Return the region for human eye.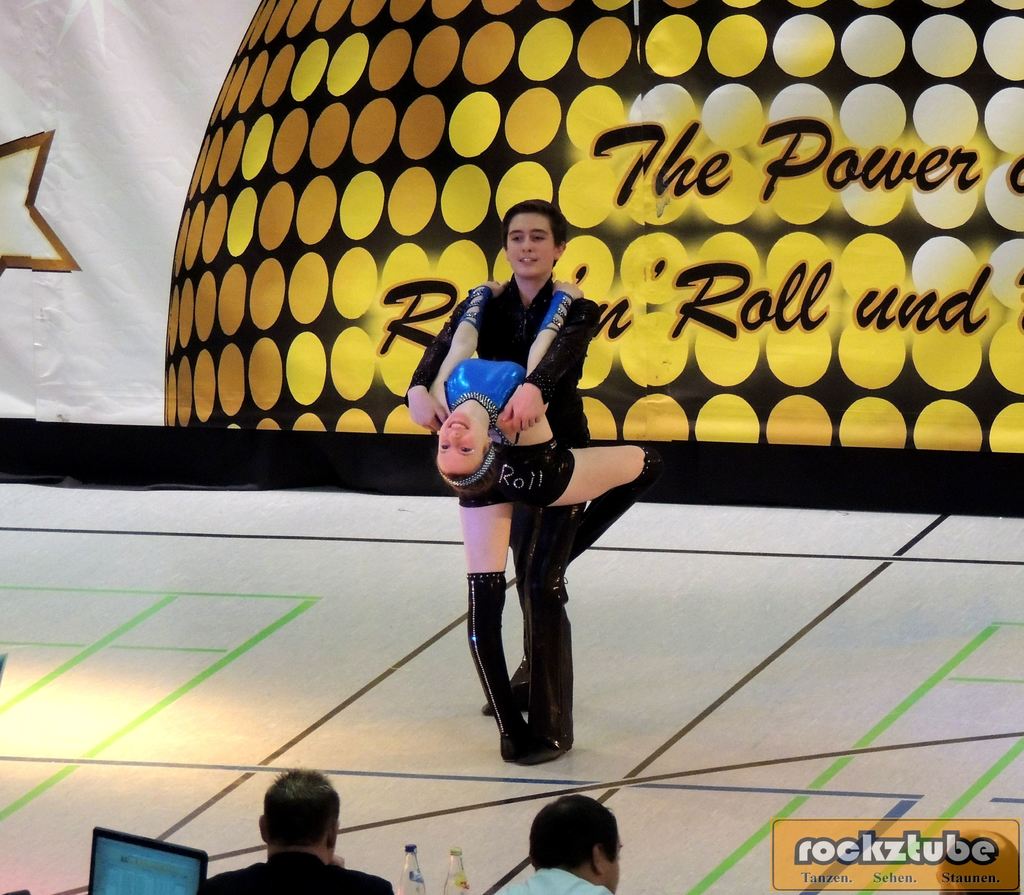
(left=458, top=444, right=473, bottom=450).
